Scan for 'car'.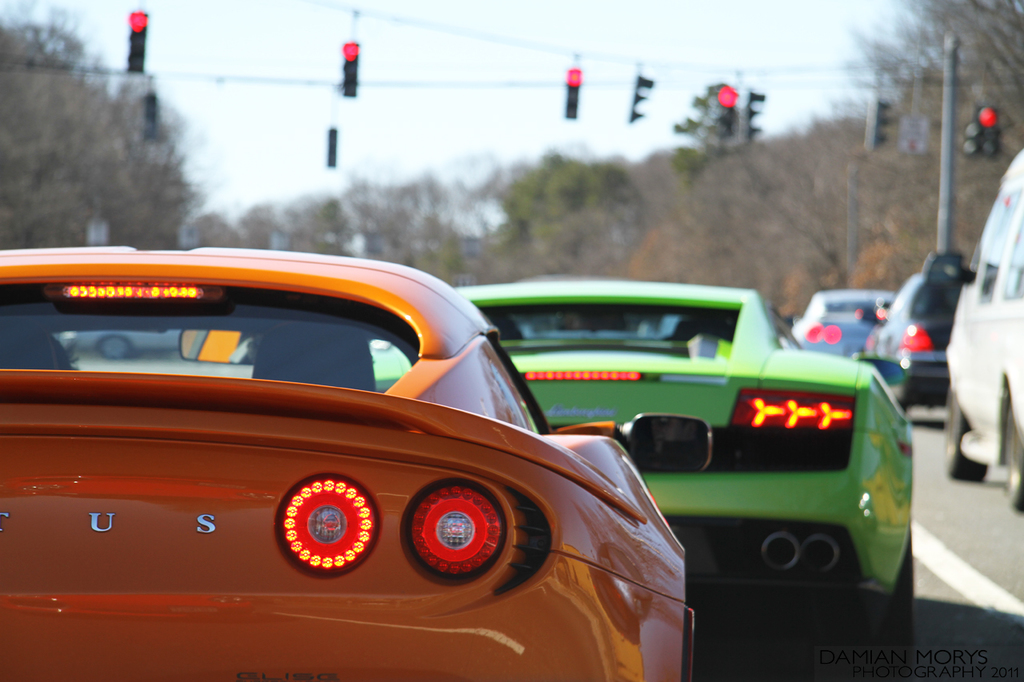
Scan result: bbox(60, 330, 182, 361).
